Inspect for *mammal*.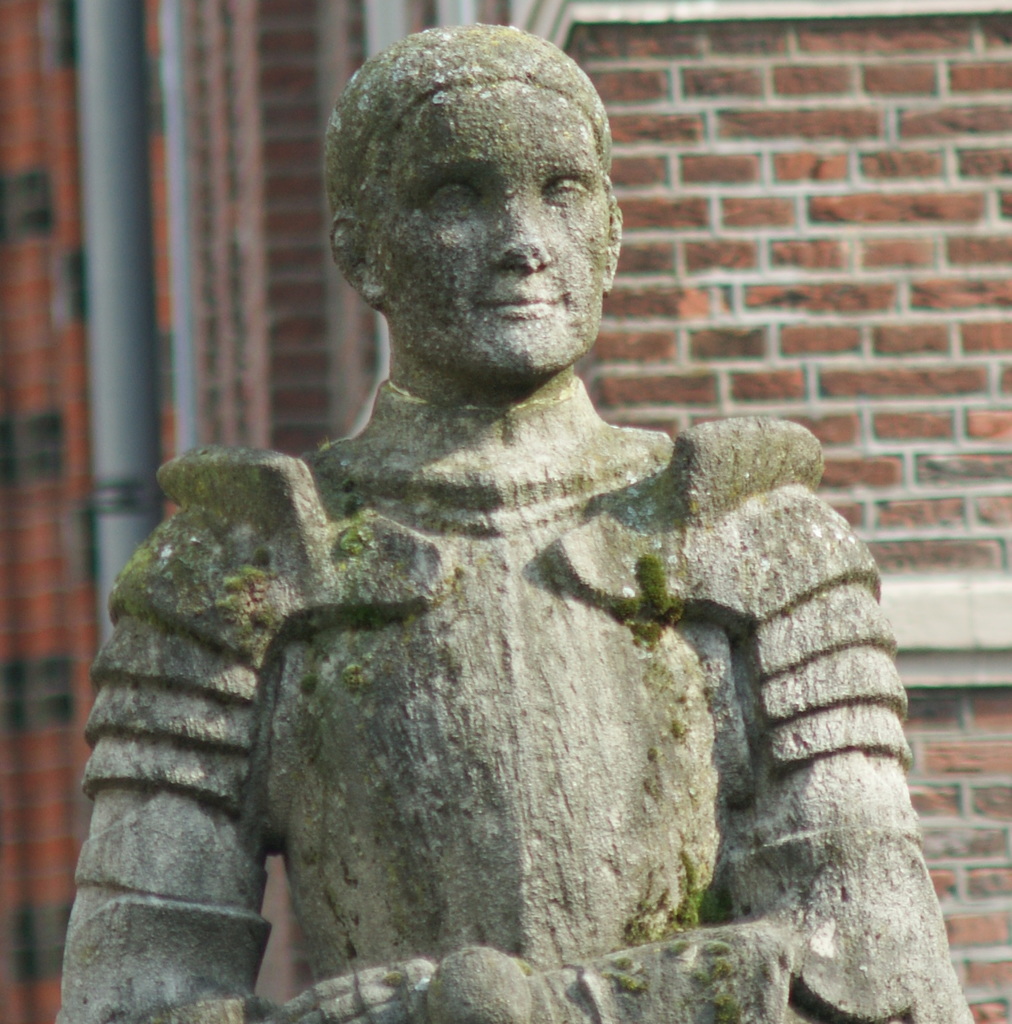
Inspection: left=50, top=18, right=975, bottom=1023.
